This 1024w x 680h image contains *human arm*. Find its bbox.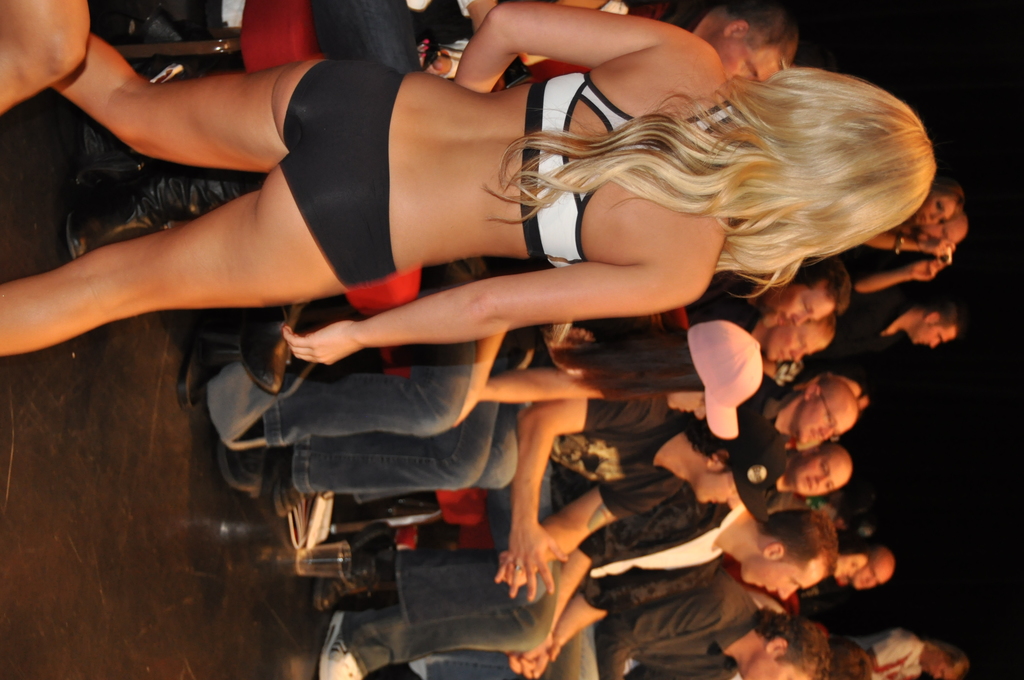
l=502, t=571, r=706, b=679.
